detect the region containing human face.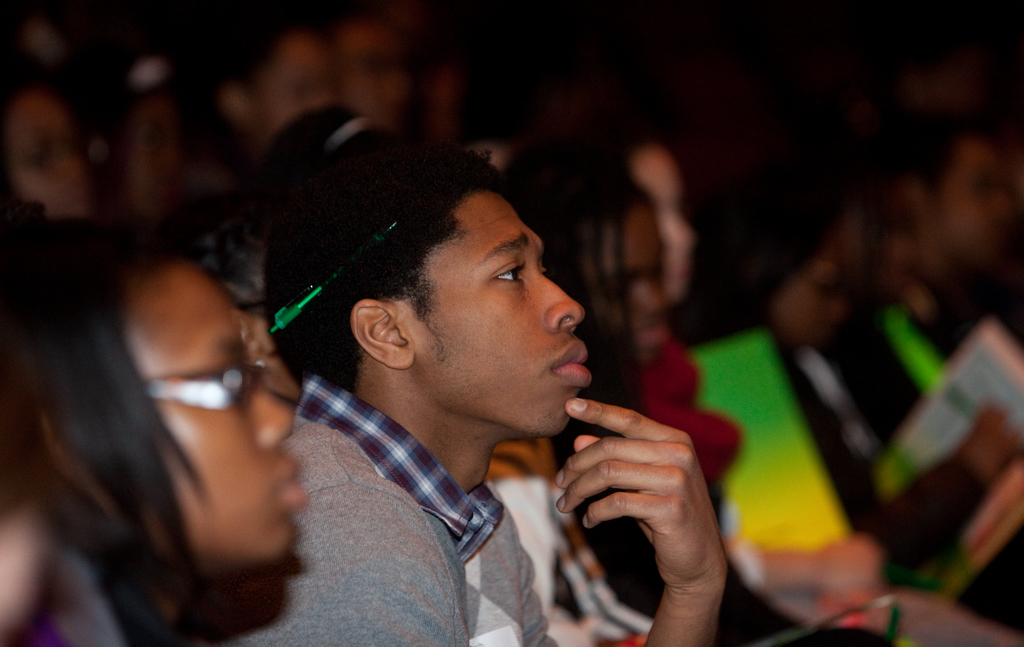
Rect(4, 83, 85, 212).
